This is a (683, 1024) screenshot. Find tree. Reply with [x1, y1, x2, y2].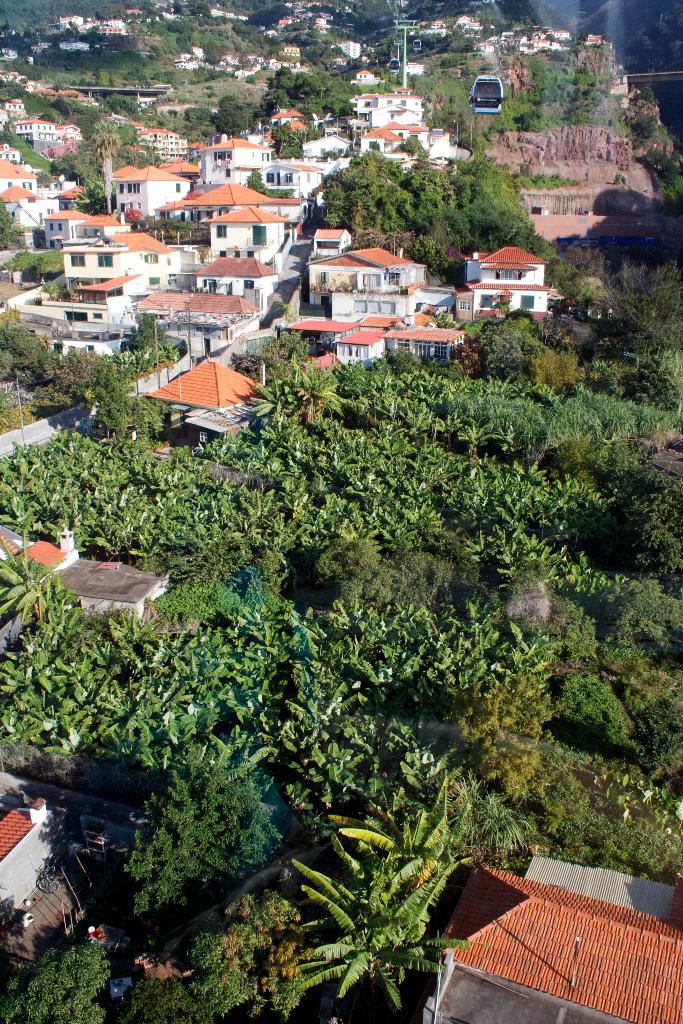
[246, 369, 295, 420].
